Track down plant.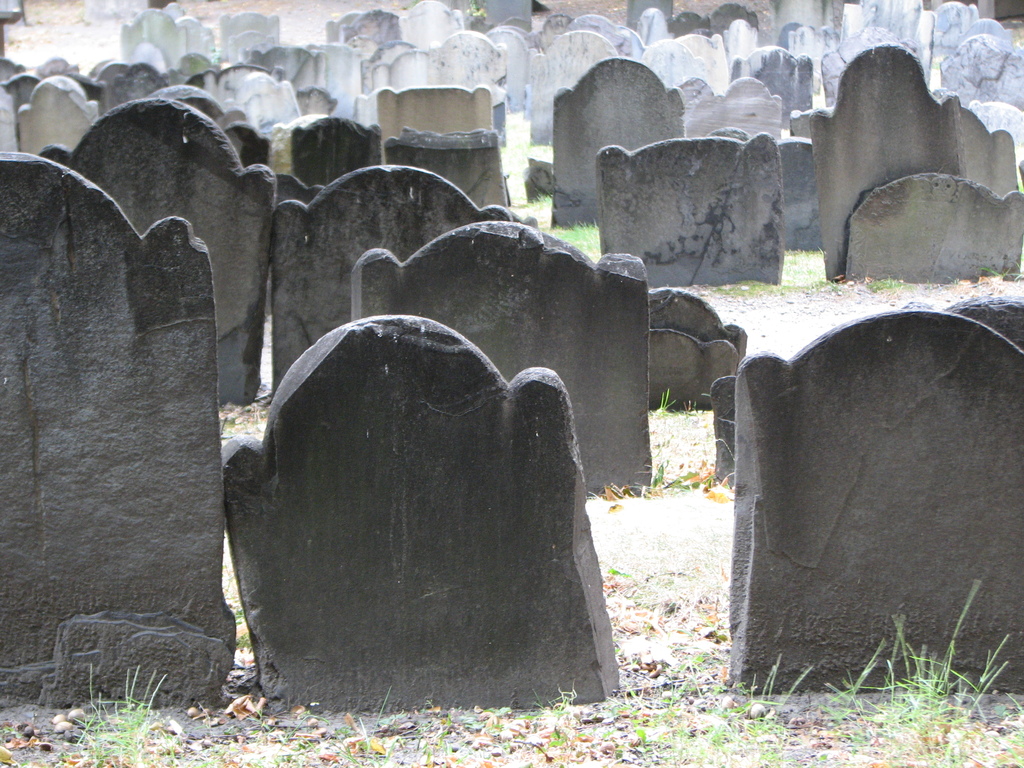
Tracked to locate(546, 217, 599, 257).
